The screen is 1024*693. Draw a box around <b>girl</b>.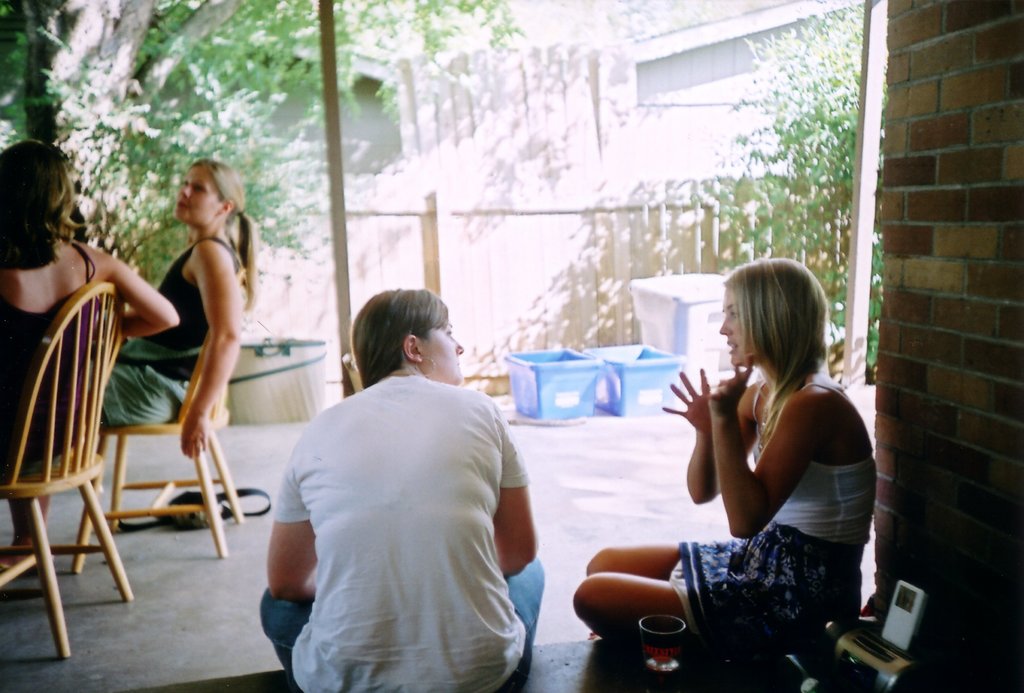
bbox=[574, 256, 881, 652].
